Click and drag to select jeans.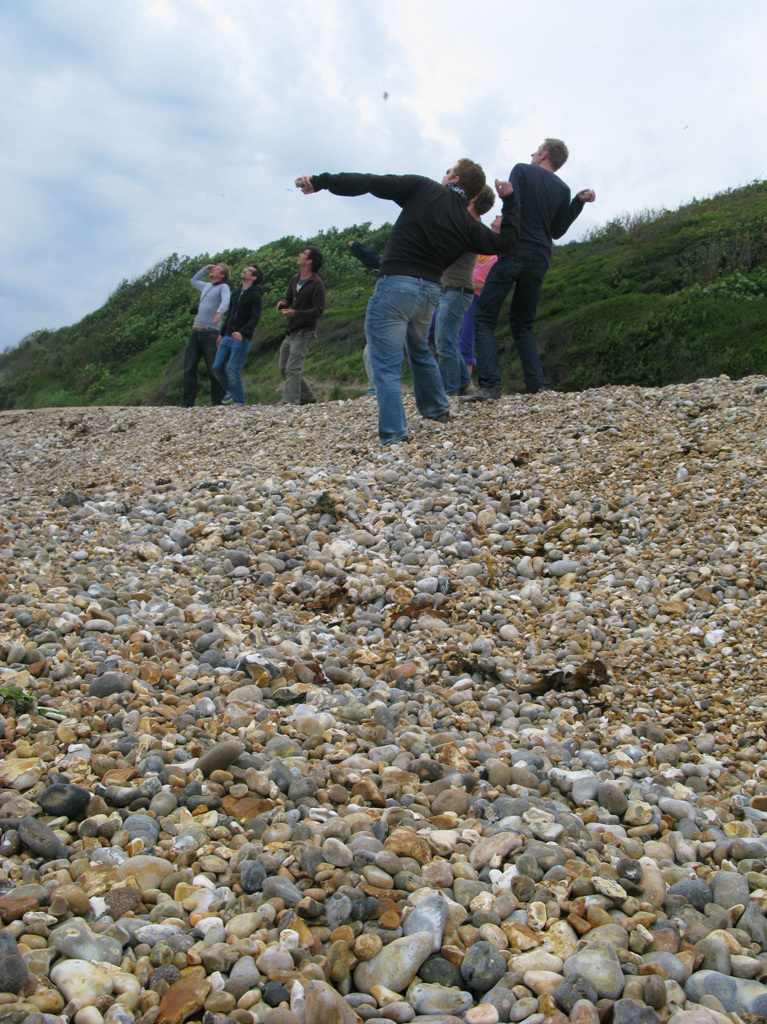
Selection: left=207, top=334, right=248, bottom=401.
